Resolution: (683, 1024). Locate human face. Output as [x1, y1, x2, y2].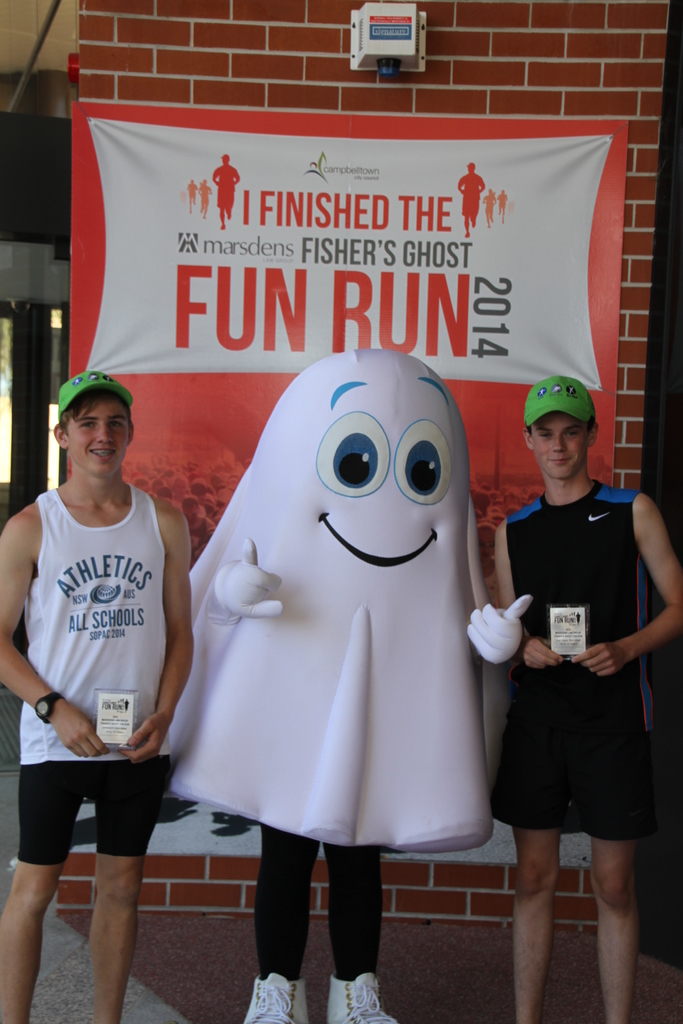
[65, 396, 134, 479].
